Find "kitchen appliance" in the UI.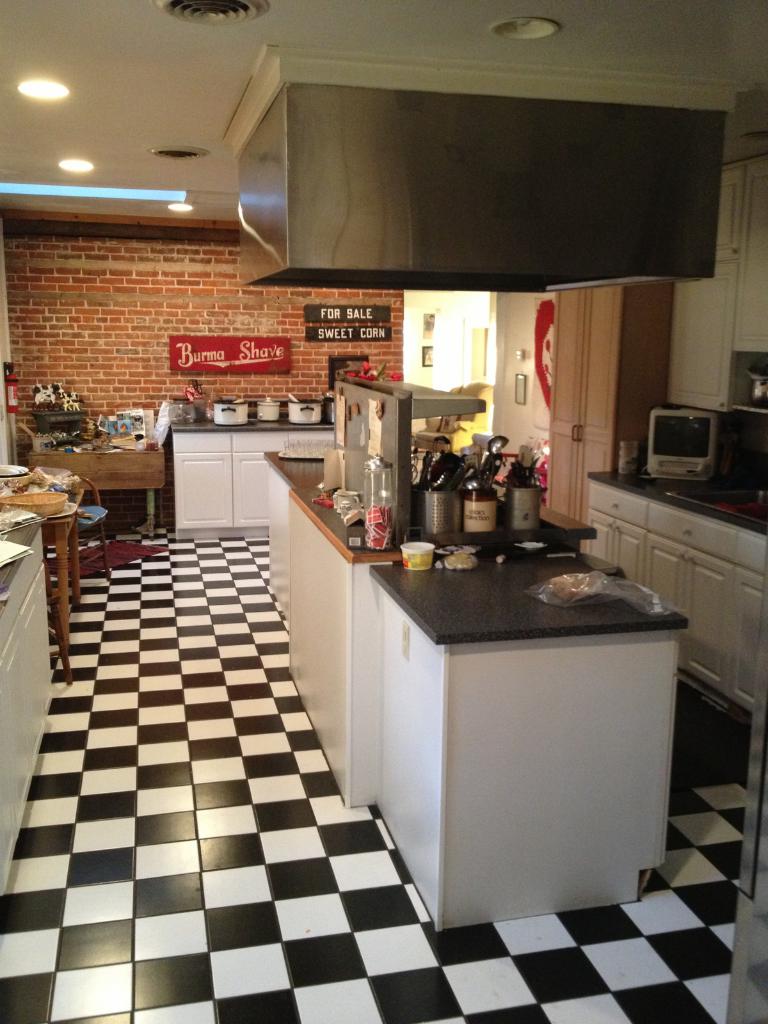
UI element at (left=230, top=83, right=724, bottom=299).
